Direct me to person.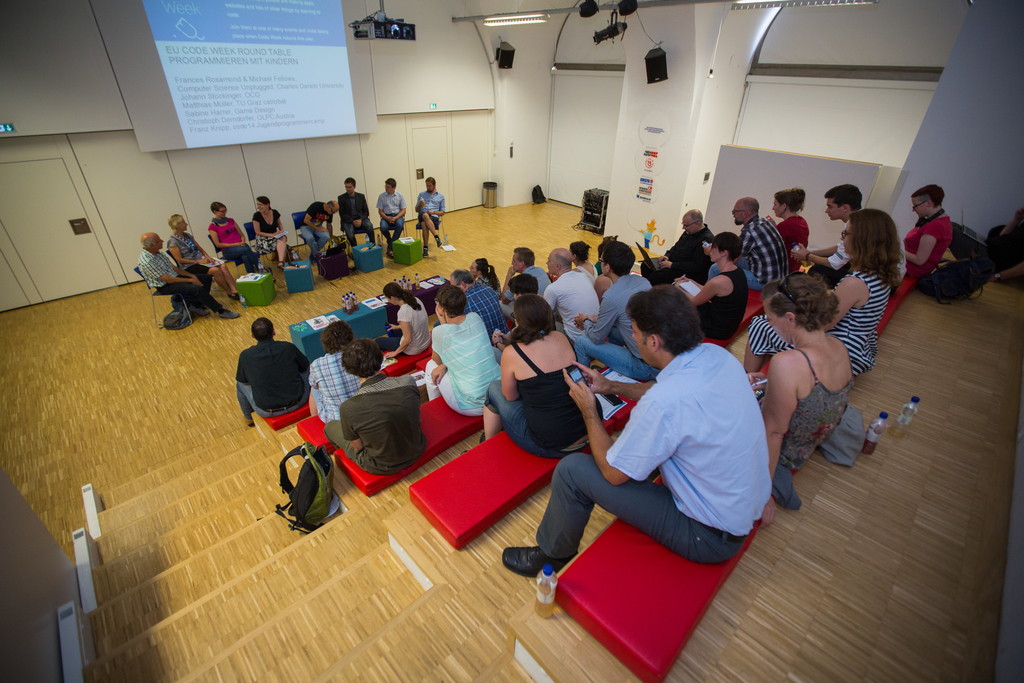
Direction: {"left": 299, "top": 197, "right": 340, "bottom": 280}.
